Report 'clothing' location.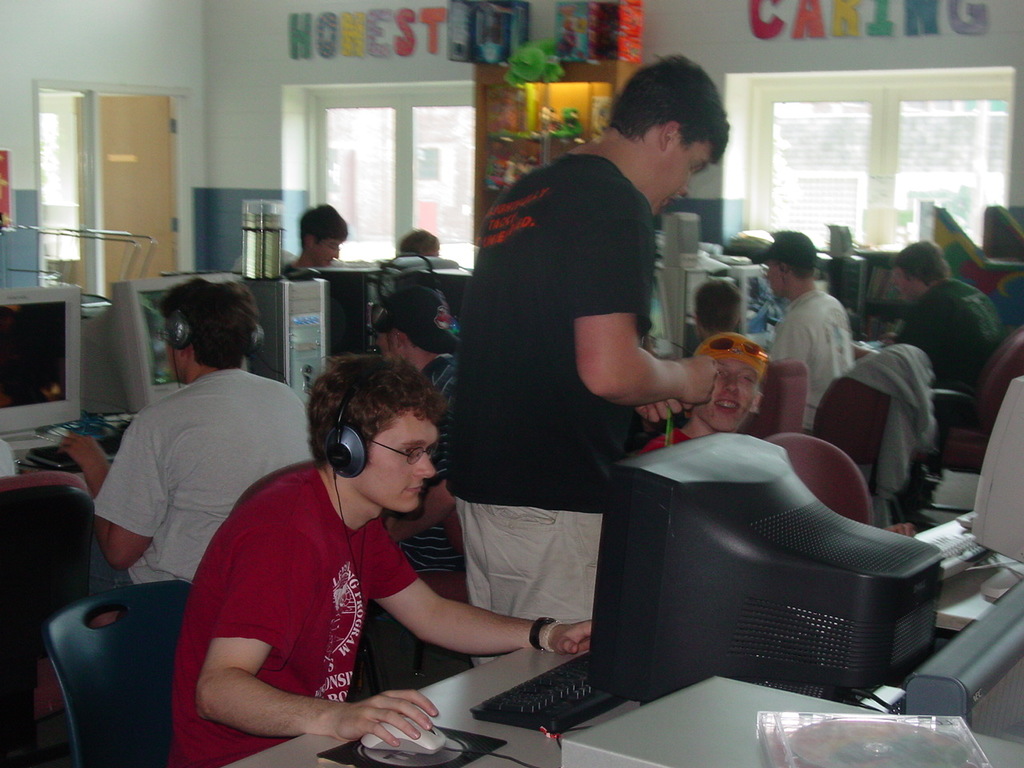
Report: detection(426, 354, 442, 406).
